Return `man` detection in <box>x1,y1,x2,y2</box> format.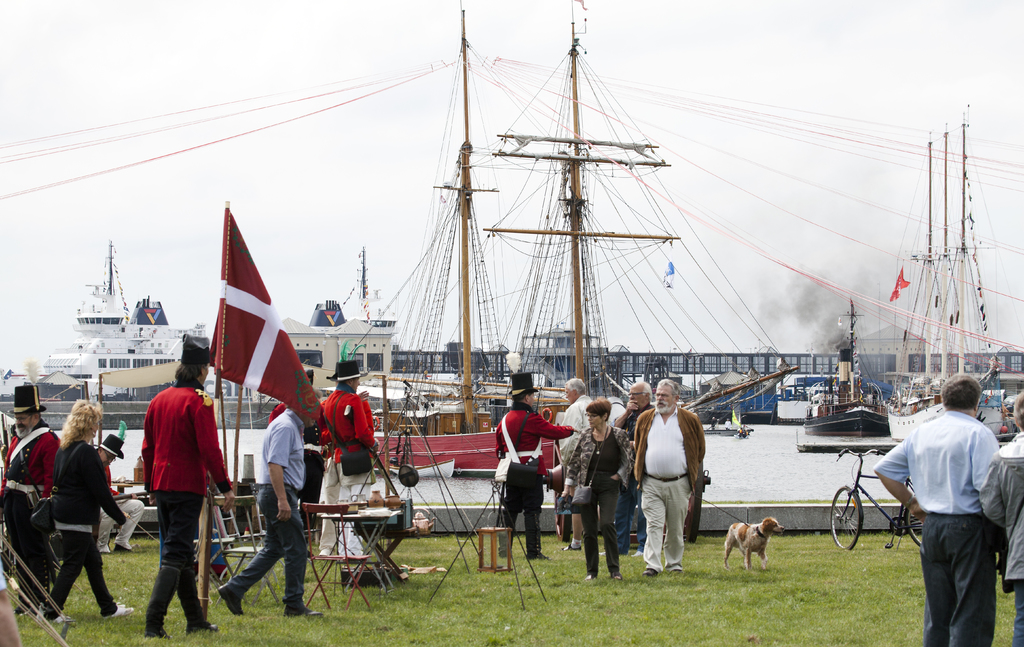
<box>614,376,654,550</box>.
